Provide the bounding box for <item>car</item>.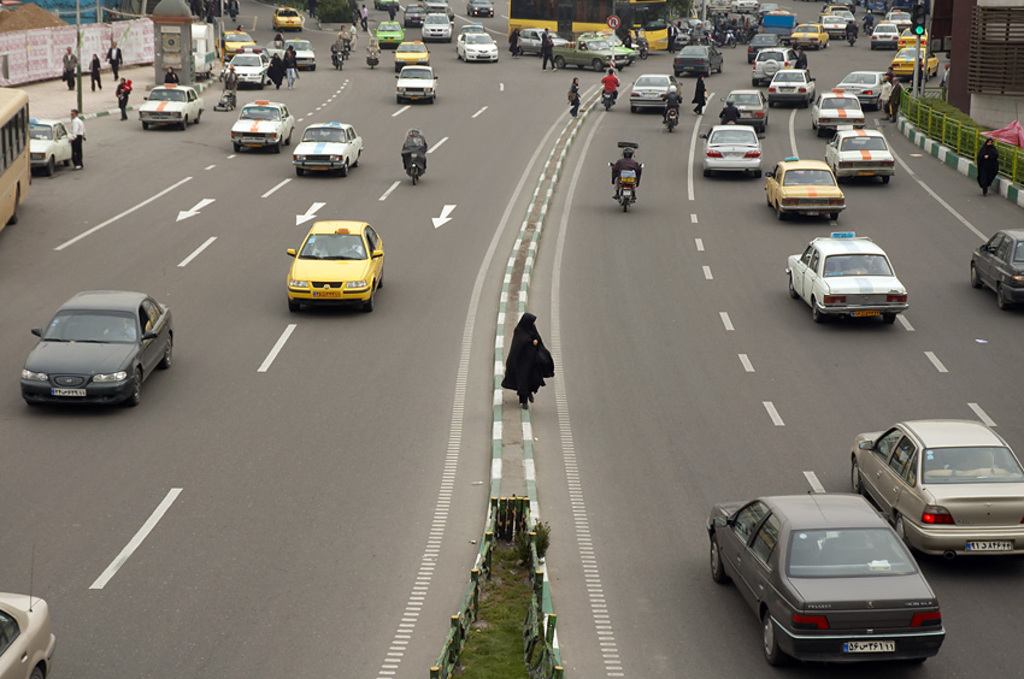
region(659, 35, 724, 79).
